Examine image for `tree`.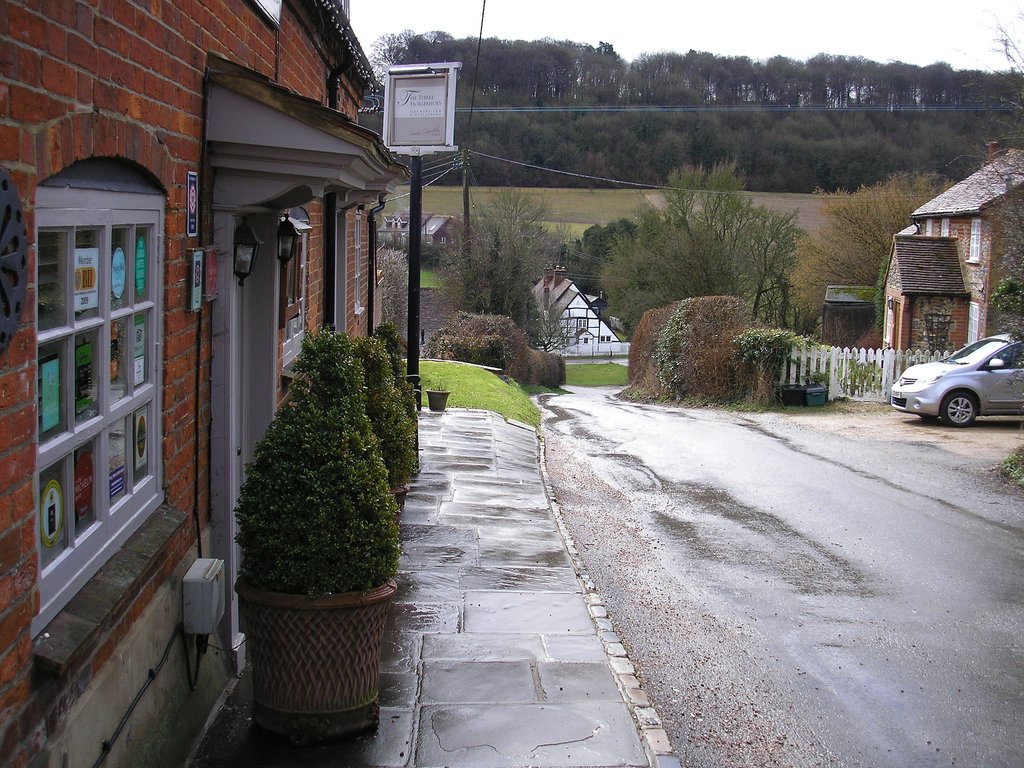
Examination result: [429, 176, 579, 342].
